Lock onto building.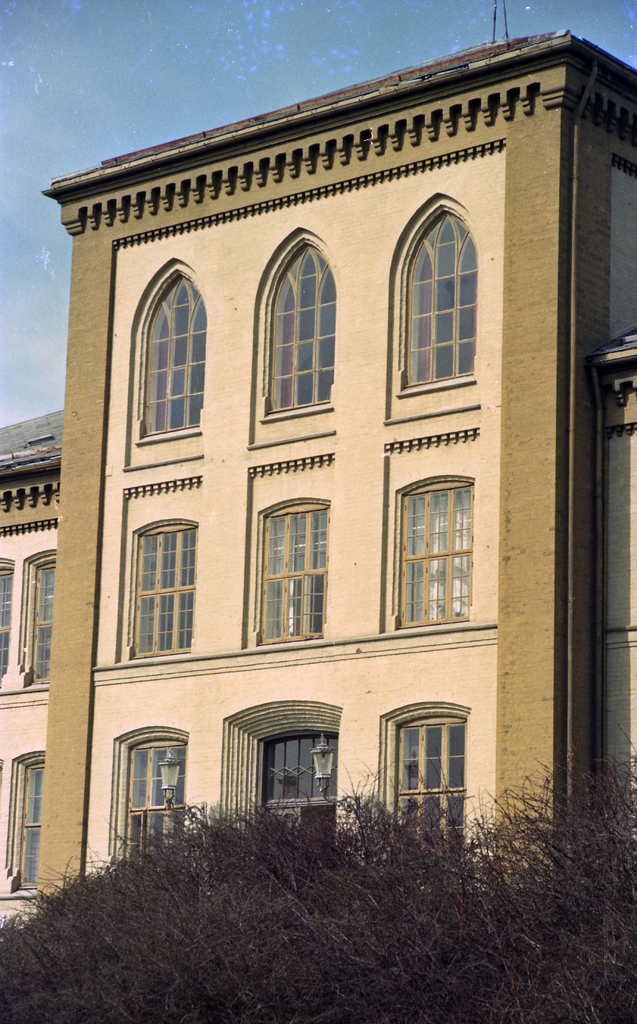
Locked: 0/27/636/929.
